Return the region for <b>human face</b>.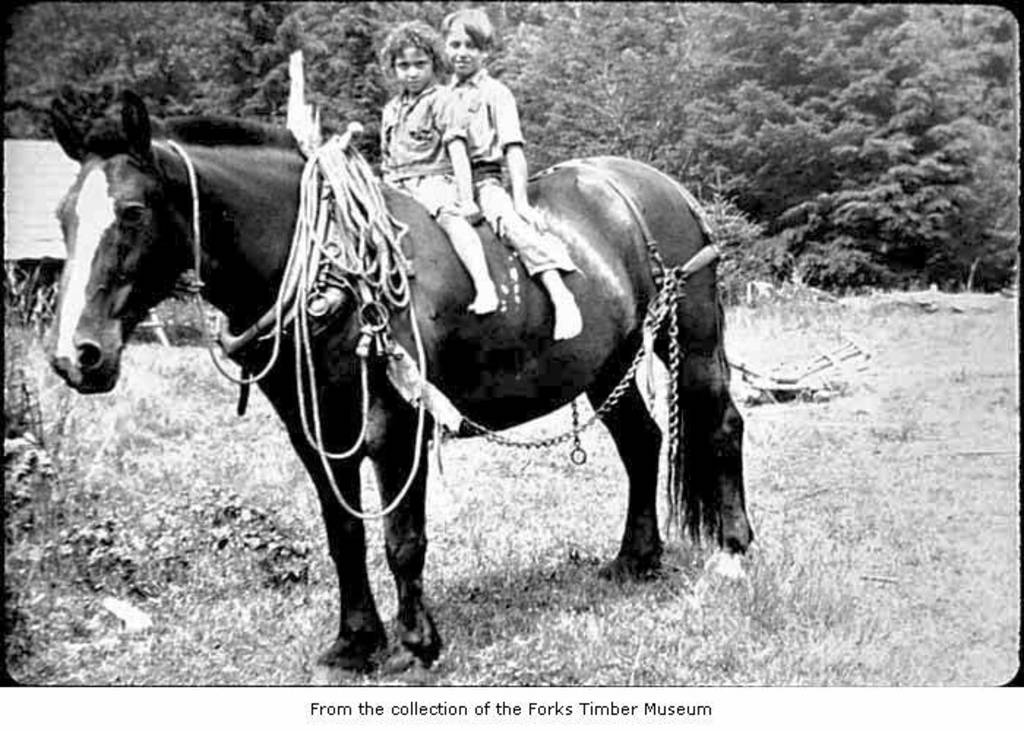
BBox(443, 22, 481, 75).
